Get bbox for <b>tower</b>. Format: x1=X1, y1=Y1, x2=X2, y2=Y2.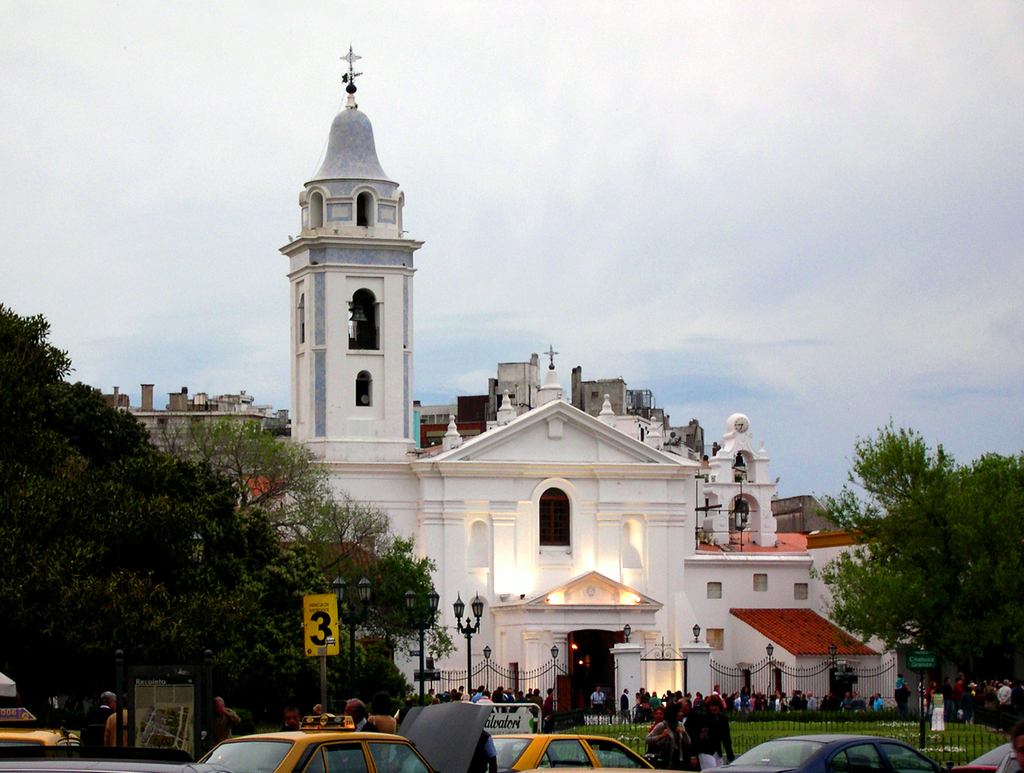
x1=233, y1=51, x2=874, y2=700.
